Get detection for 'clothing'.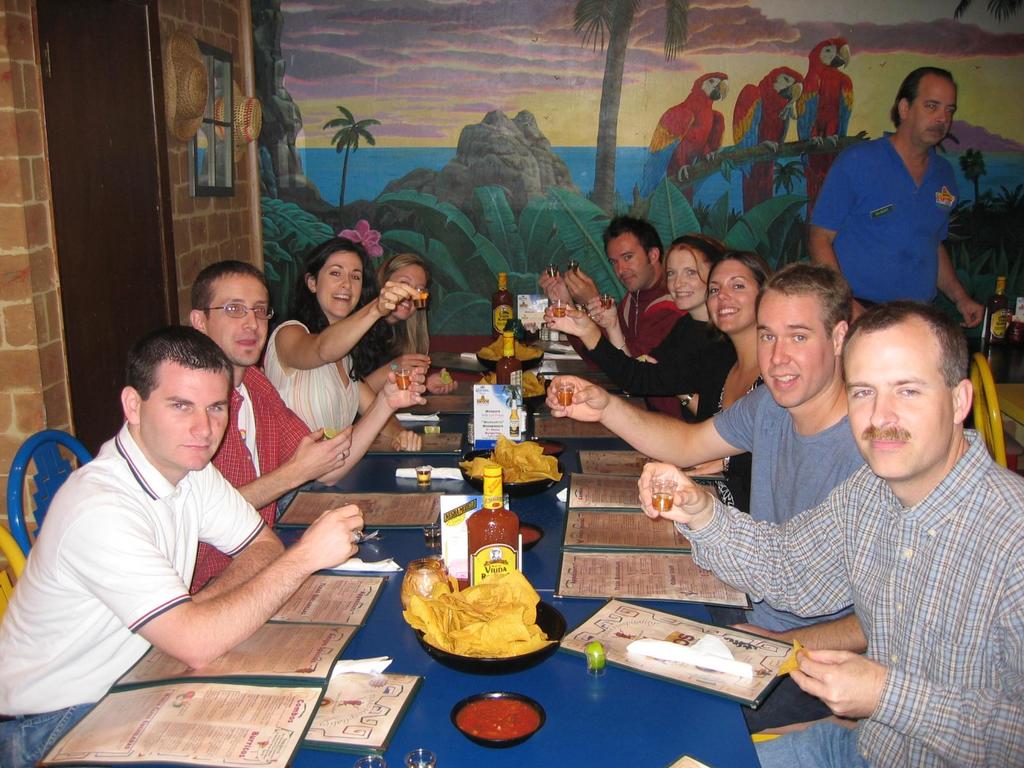
Detection: {"x1": 184, "y1": 352, "x2": 310, "y2": 590}.
